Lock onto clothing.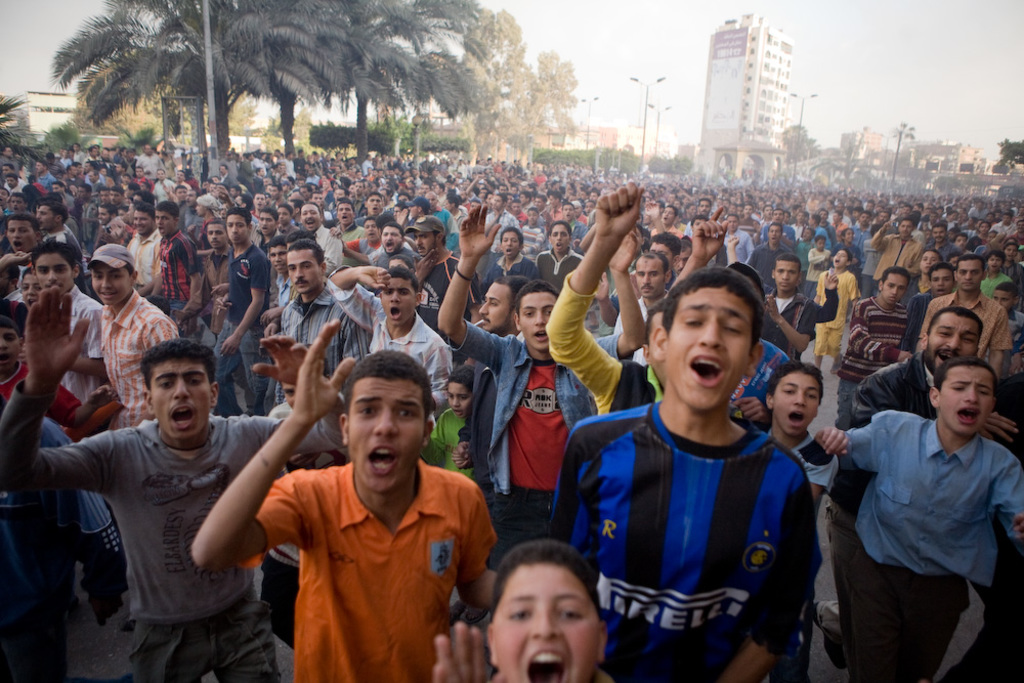
Locked: {"x1": 8, "y1": 179, "x2": 20, "y2": 191}.
